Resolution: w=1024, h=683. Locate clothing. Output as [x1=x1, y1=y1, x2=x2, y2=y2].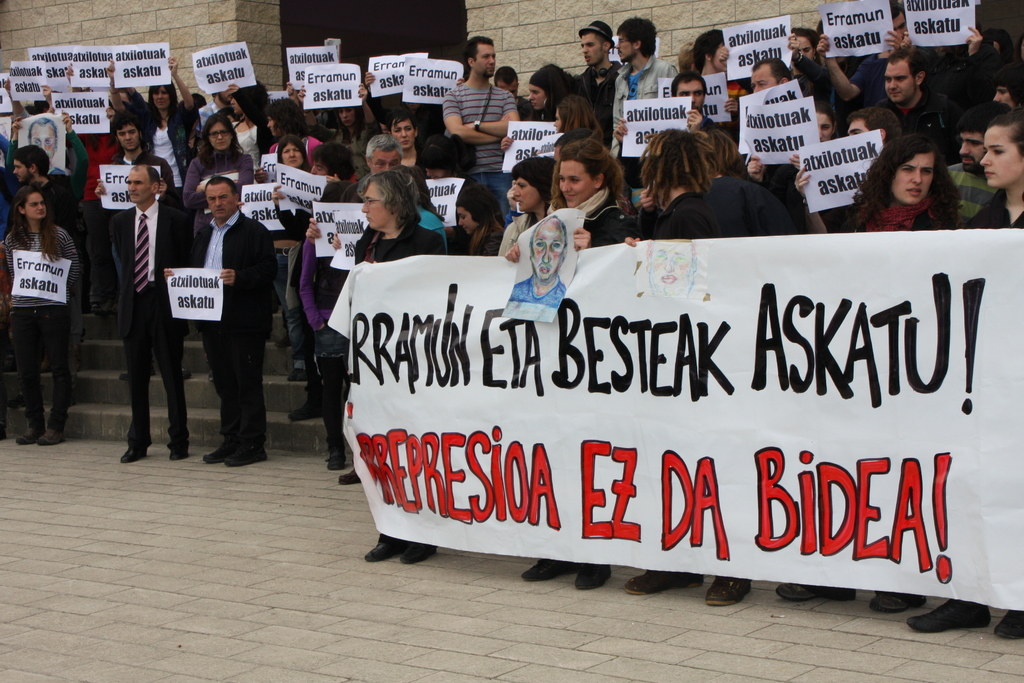
[x1=610, y1=53, x2=680, y2=154].
